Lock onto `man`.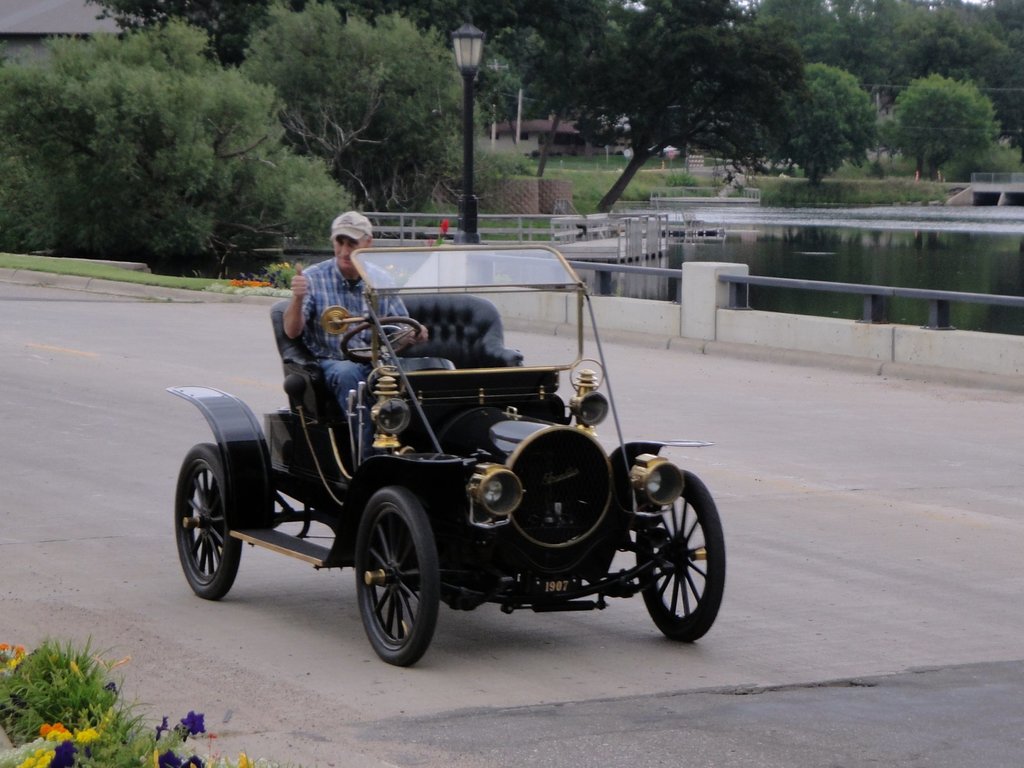
Locked: rect(282, 209, 425, 461).
